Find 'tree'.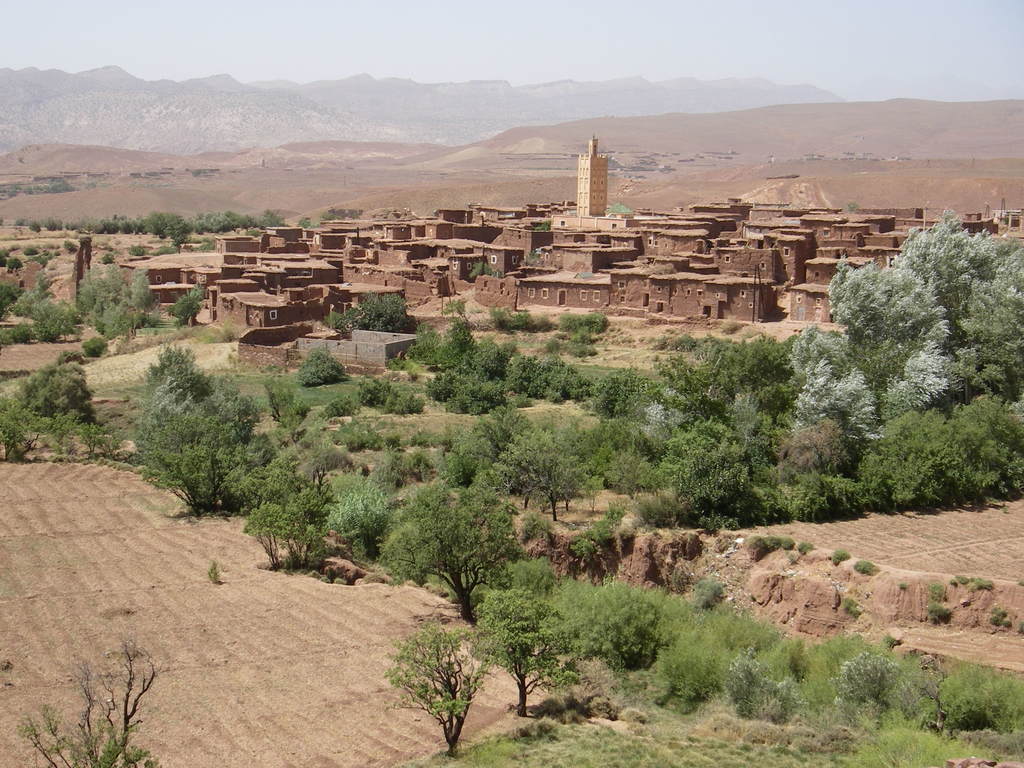
rect(386, 621, 493, 753).
